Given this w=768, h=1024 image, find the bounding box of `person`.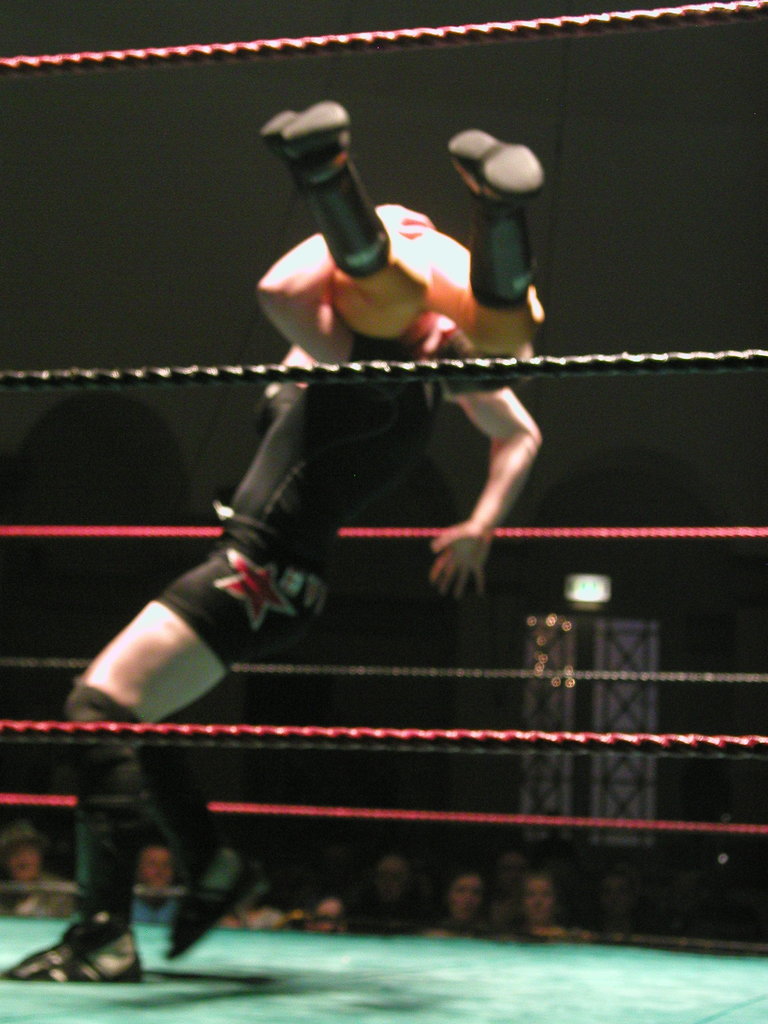
<box>122,838,177,925</box>.
